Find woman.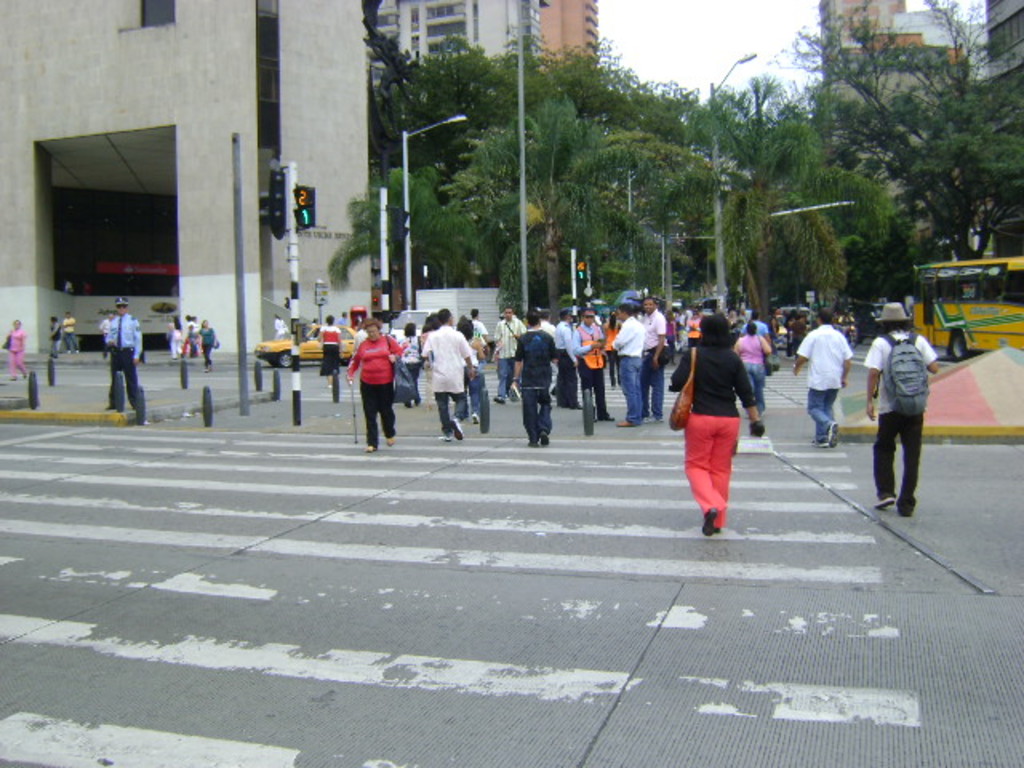
crop(658, 282, 768, 539).
